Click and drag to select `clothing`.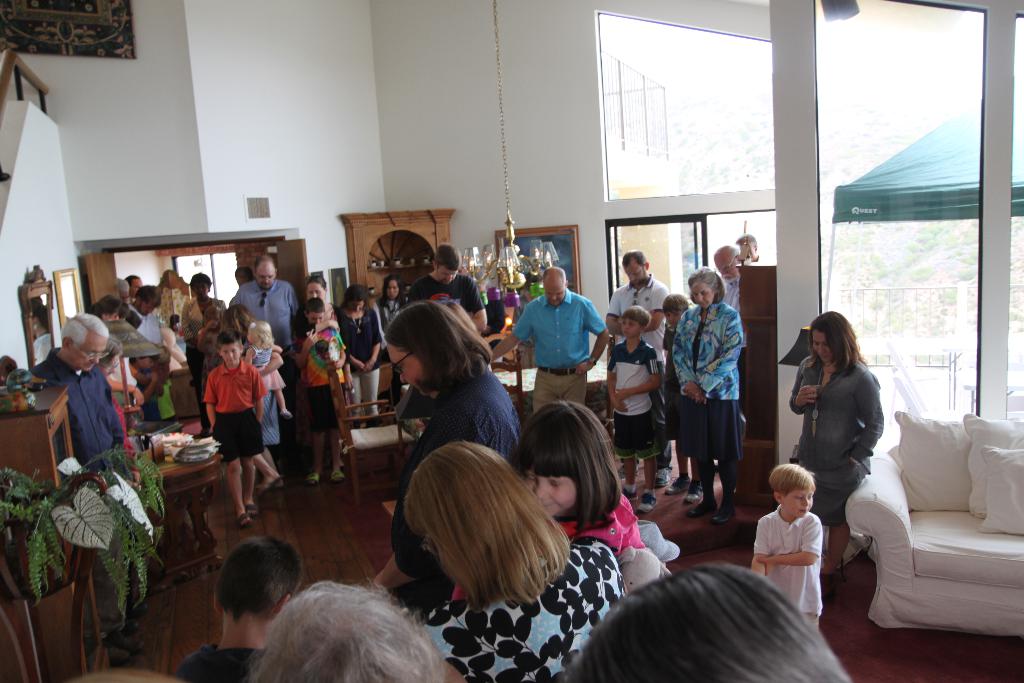
Selection: [left=304, top=329, right=344, bottom=428].
